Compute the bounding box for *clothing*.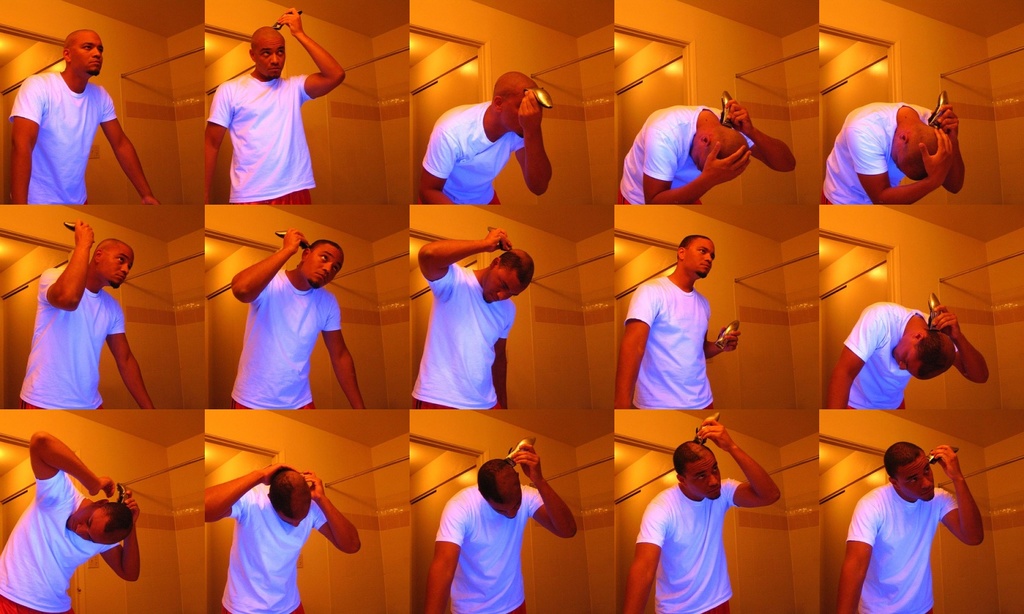
l=20, t=262, r=122, b=412.
